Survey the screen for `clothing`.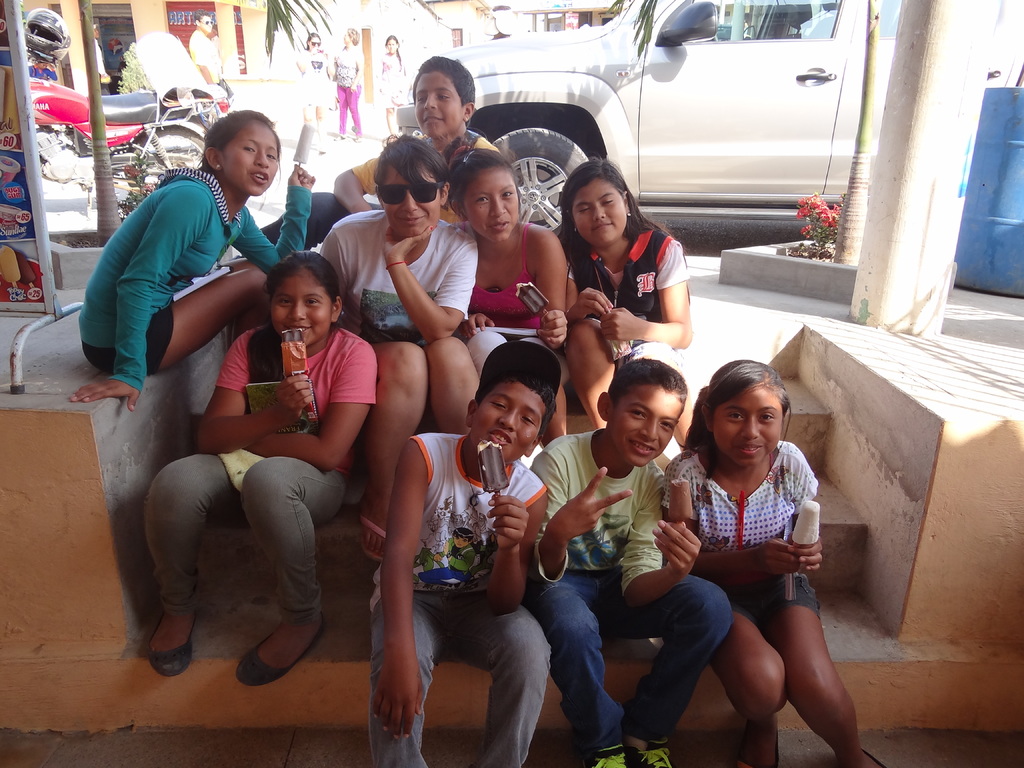
Survey found: 557/218/685/363.
